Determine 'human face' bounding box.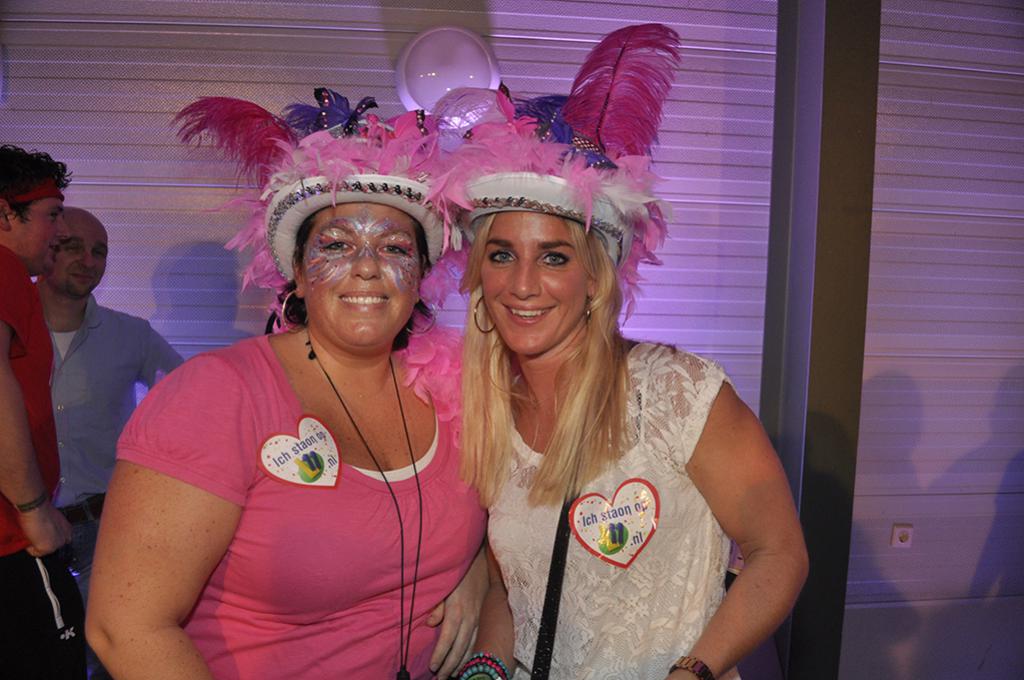
Determined: [left=11, top=198, right=74, bottom=275].
